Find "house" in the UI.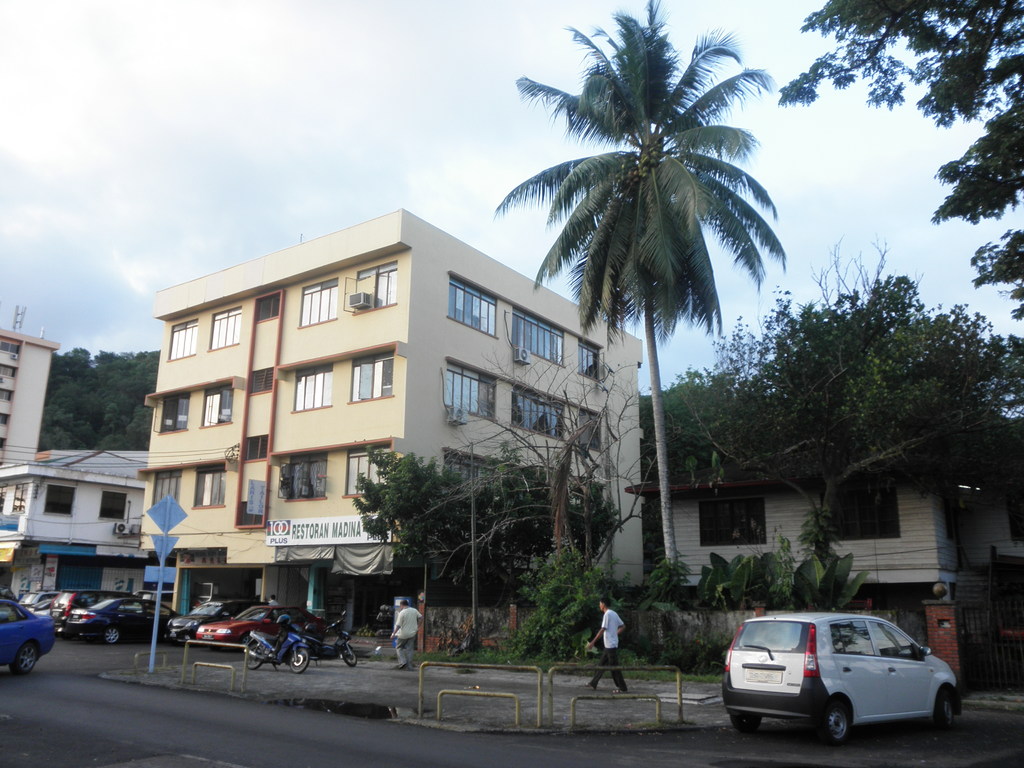
UI element at [left=659, top=471, right=1023, bottom=685].
